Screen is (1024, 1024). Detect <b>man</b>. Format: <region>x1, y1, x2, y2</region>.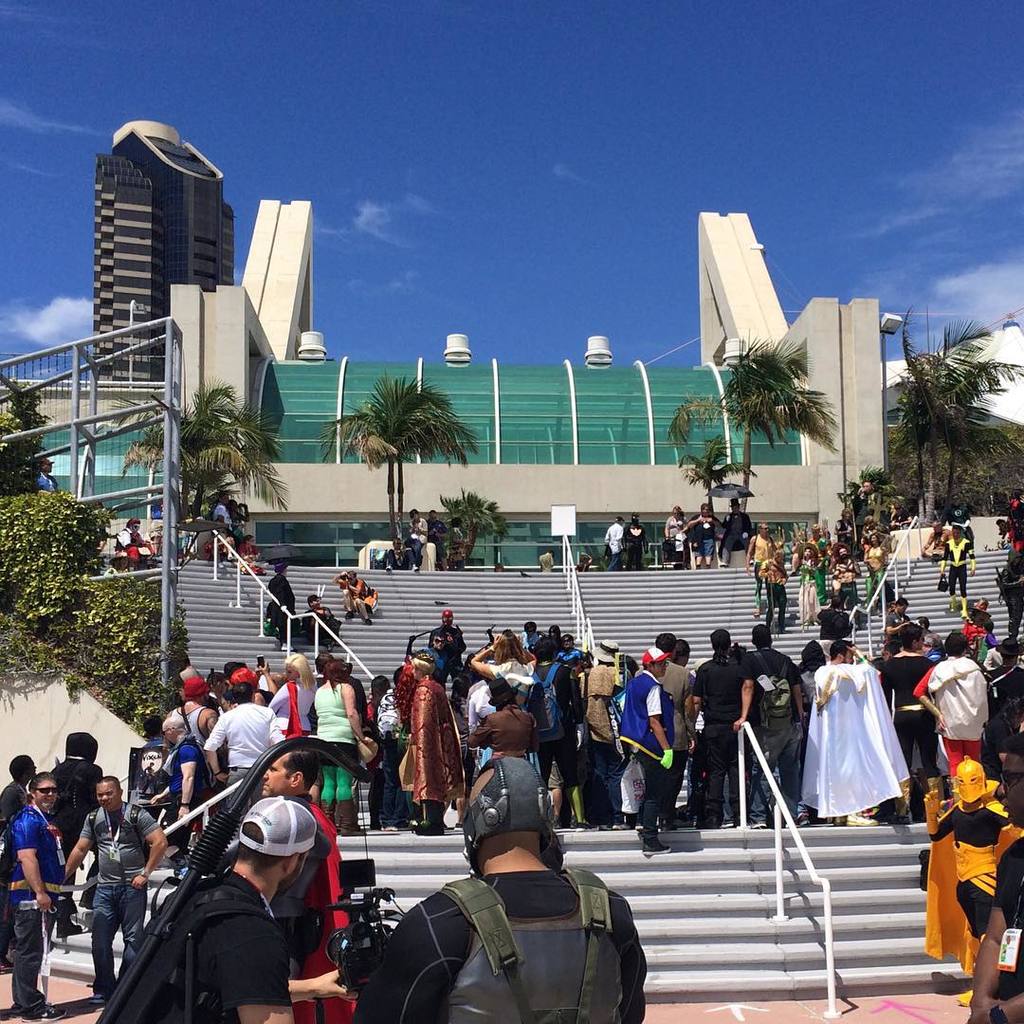
<region>399, 506, 431, 565</region>.
